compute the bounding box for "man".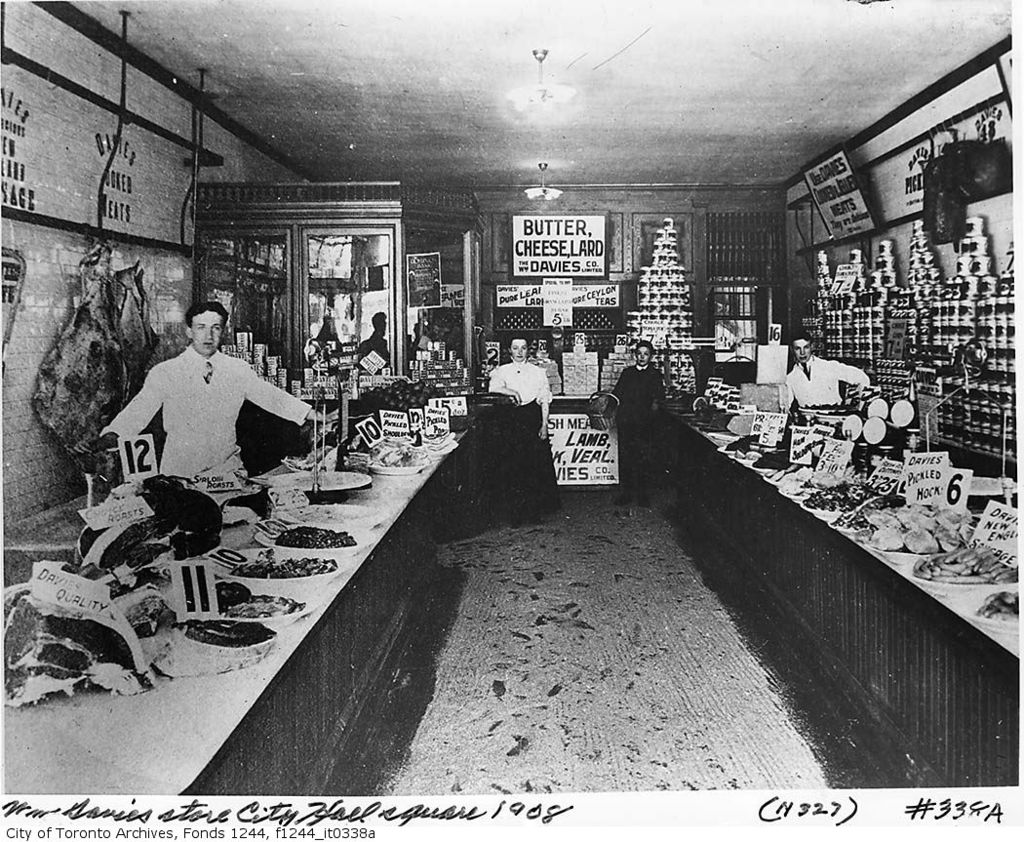
782 325 872 414.
